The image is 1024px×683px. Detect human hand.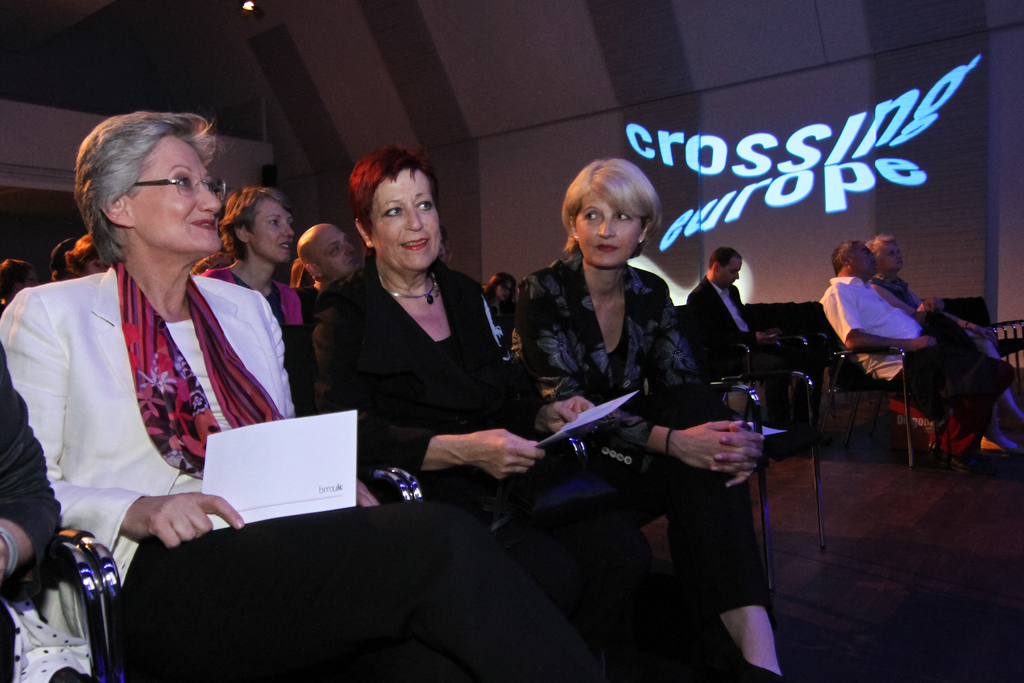
Detection: bbox=[979, 327, 1001, 345].
